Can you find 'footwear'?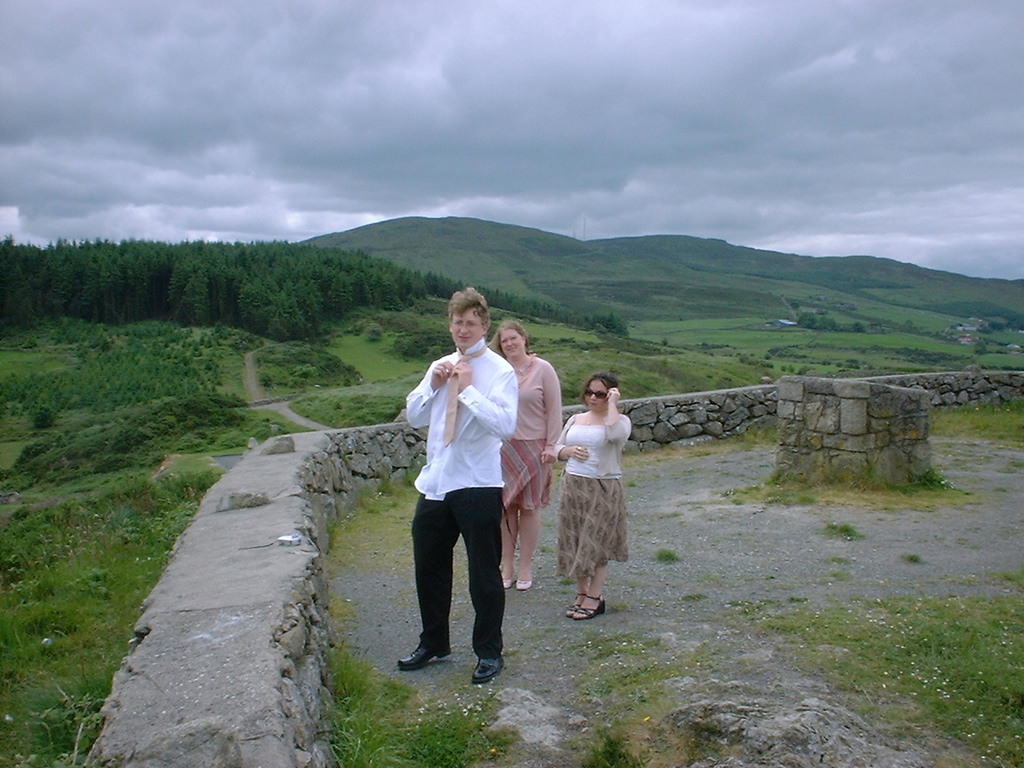
Yes, bounding box: x1=394, y1=642, x2=456, y2=670.
